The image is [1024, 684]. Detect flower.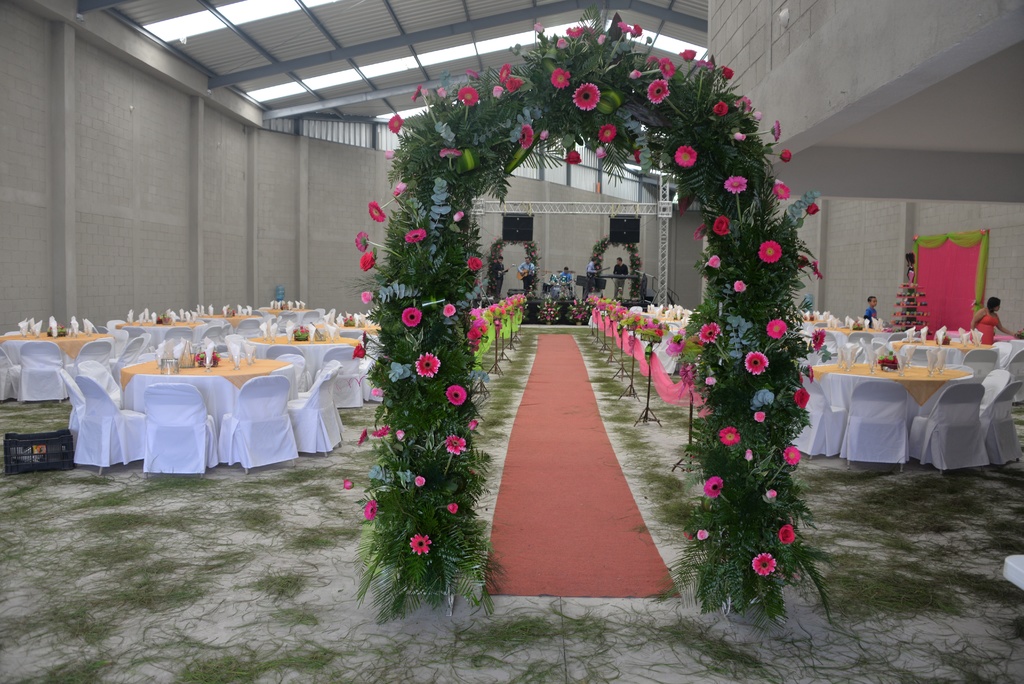
Detection: {"x1": 735, "y1": 131, "x2": 745, "y2": 143}.
